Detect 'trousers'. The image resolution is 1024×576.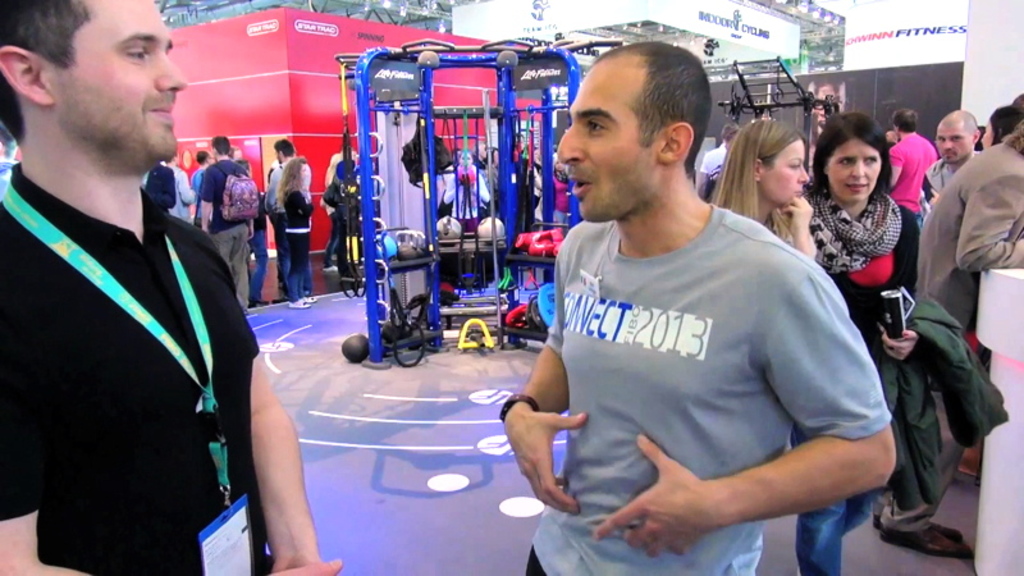
bbox=(328, 196, 357, 265).
